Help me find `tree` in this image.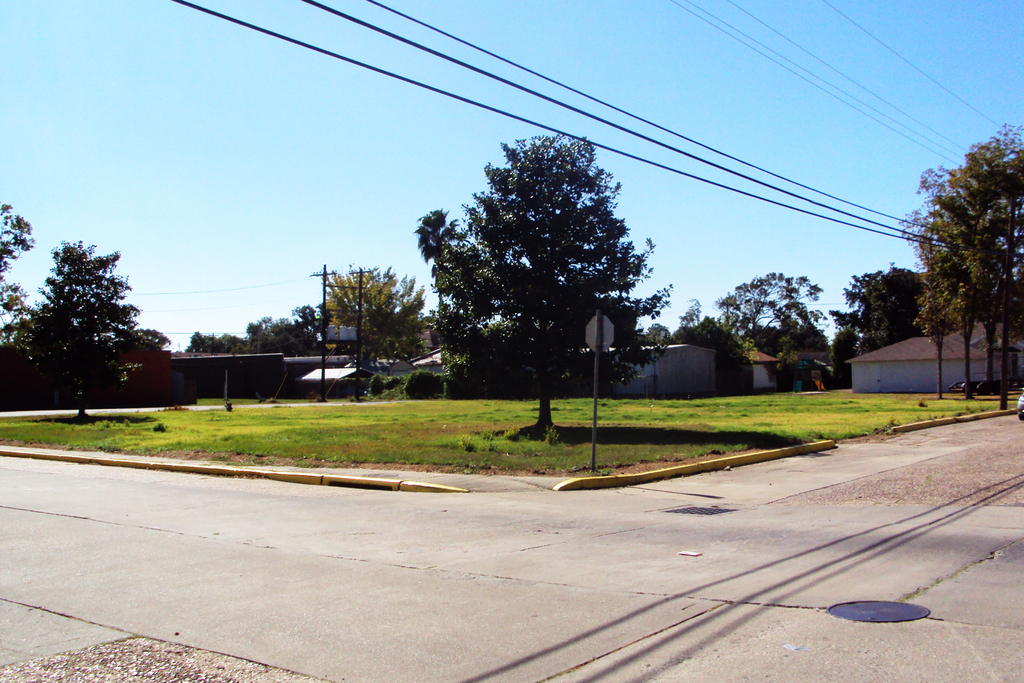
Found it: BBox(0, 199, 35, 313).
